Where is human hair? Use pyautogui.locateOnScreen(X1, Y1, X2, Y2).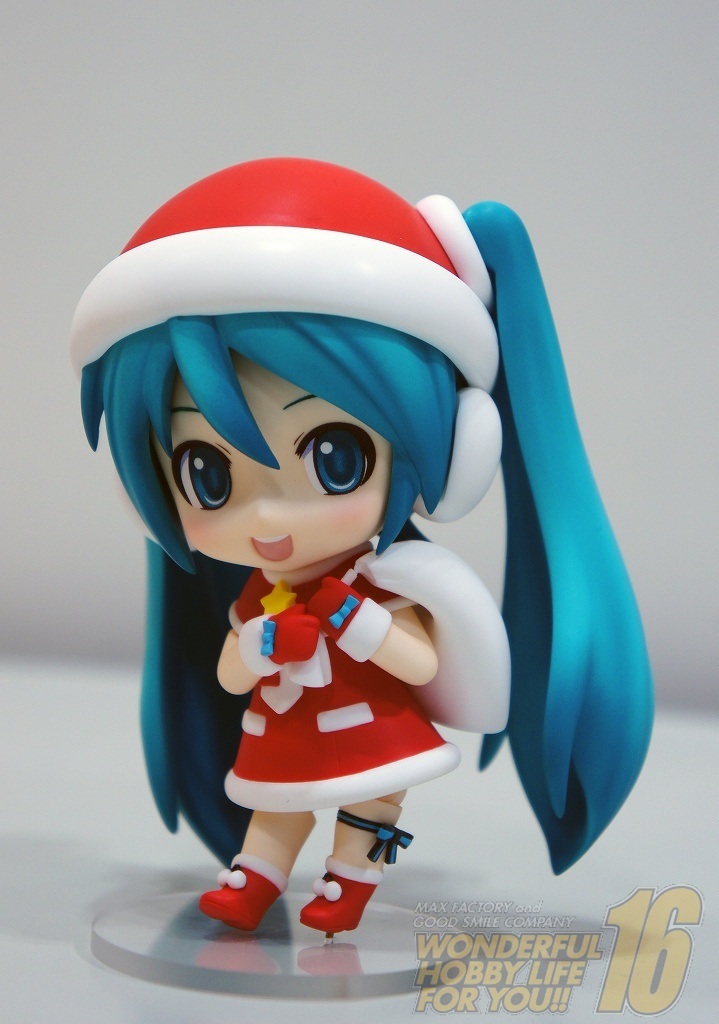
pyautogui.locateOnScreen(56, 191, 665, 878).
